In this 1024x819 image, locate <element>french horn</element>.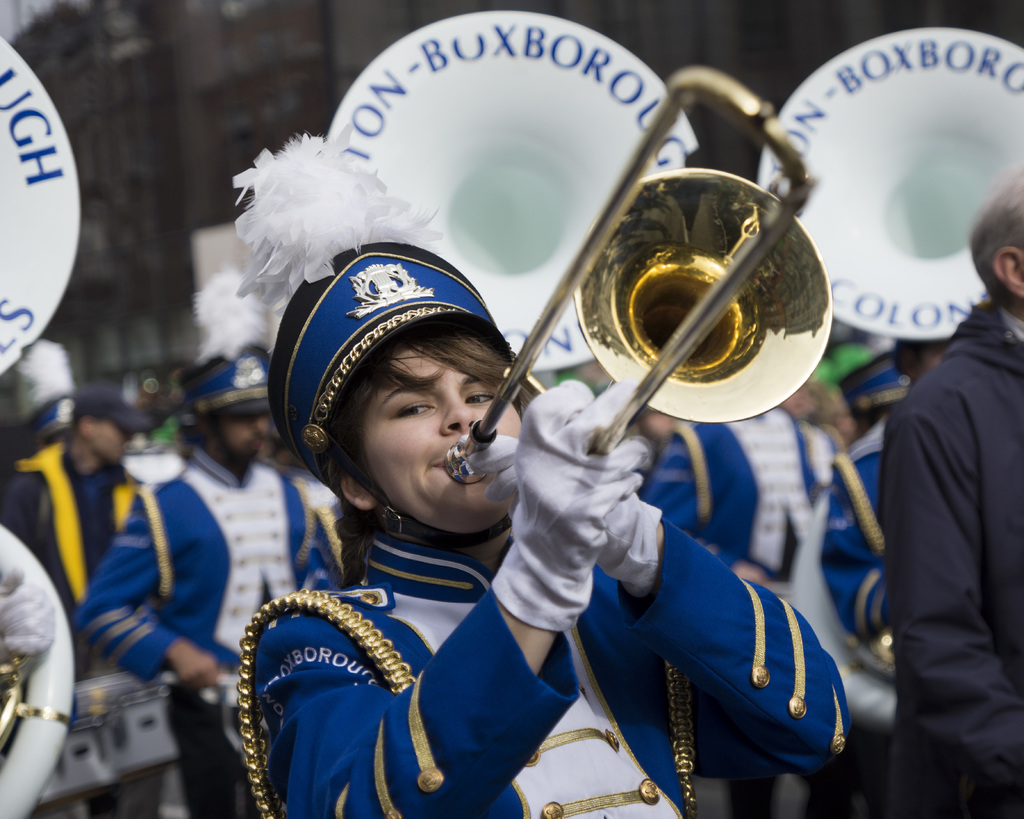
Bounding box: <box>744,24,1023,346</box>.
